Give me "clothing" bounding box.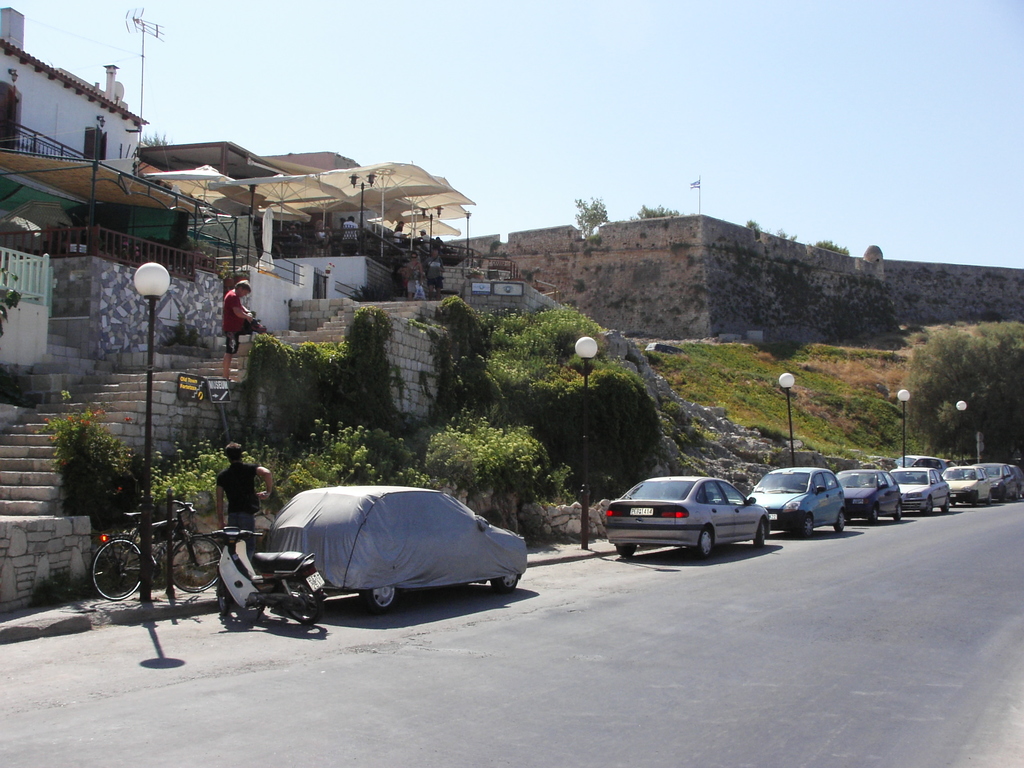
rect(394, 230, 402, 246).
